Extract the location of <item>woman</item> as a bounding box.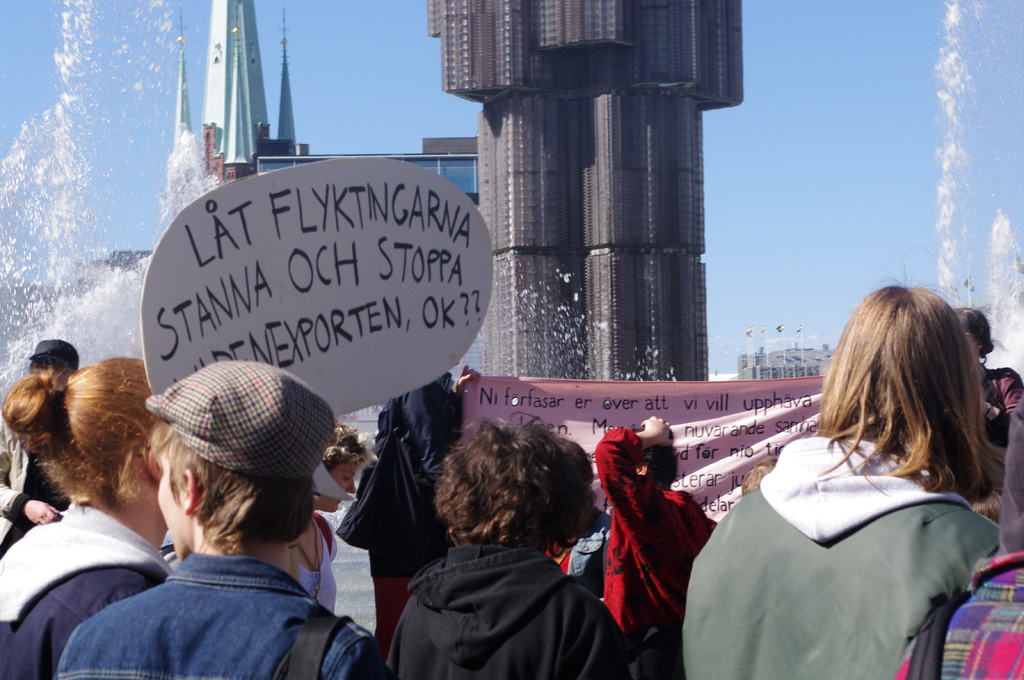
bbox=[381, 407, 633, 679].
